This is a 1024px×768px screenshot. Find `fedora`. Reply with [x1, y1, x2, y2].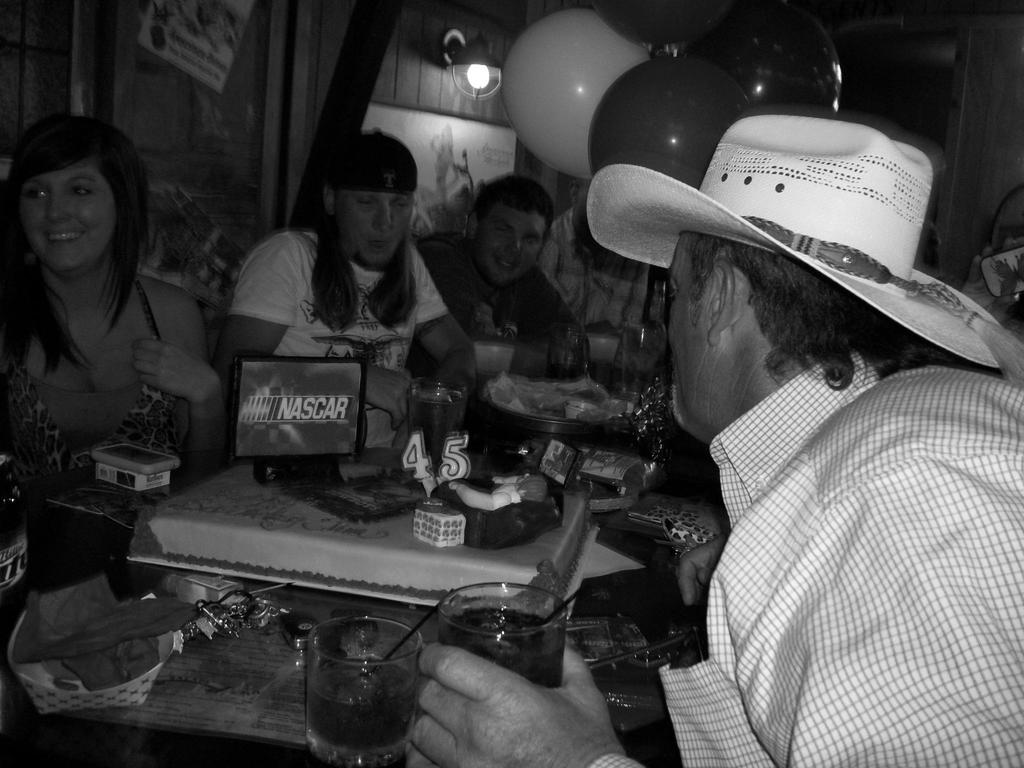
[591, 109, 1023, 388].
